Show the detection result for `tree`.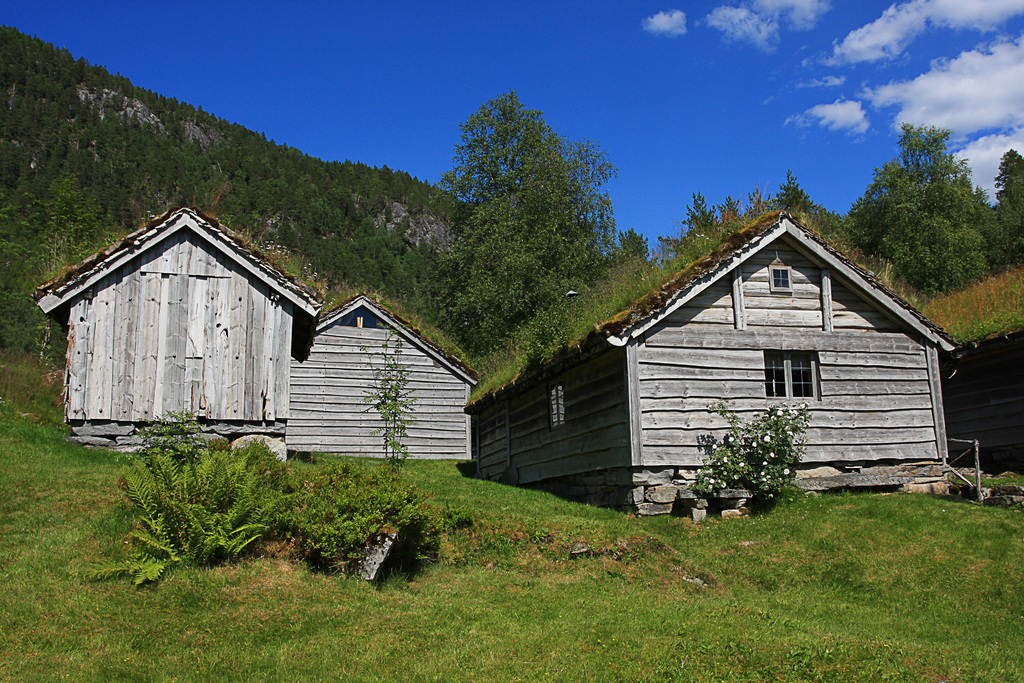
x1=420, y1=89, x2=614, y2=366.
